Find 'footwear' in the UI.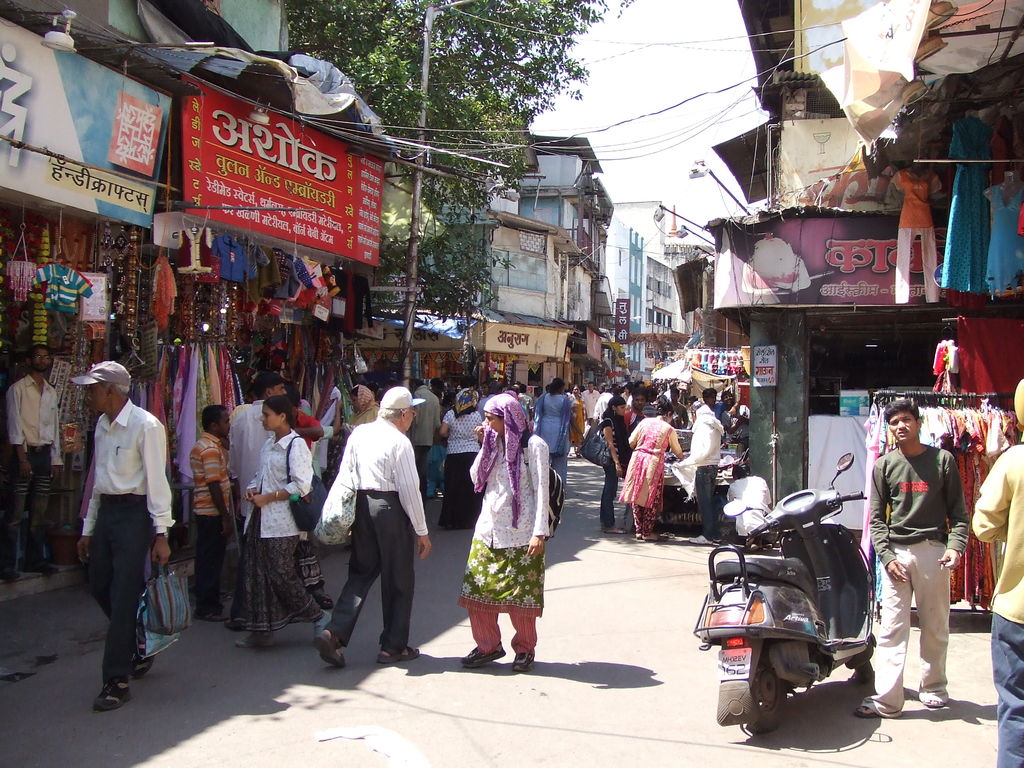
UI element at 516,650,540,673.
